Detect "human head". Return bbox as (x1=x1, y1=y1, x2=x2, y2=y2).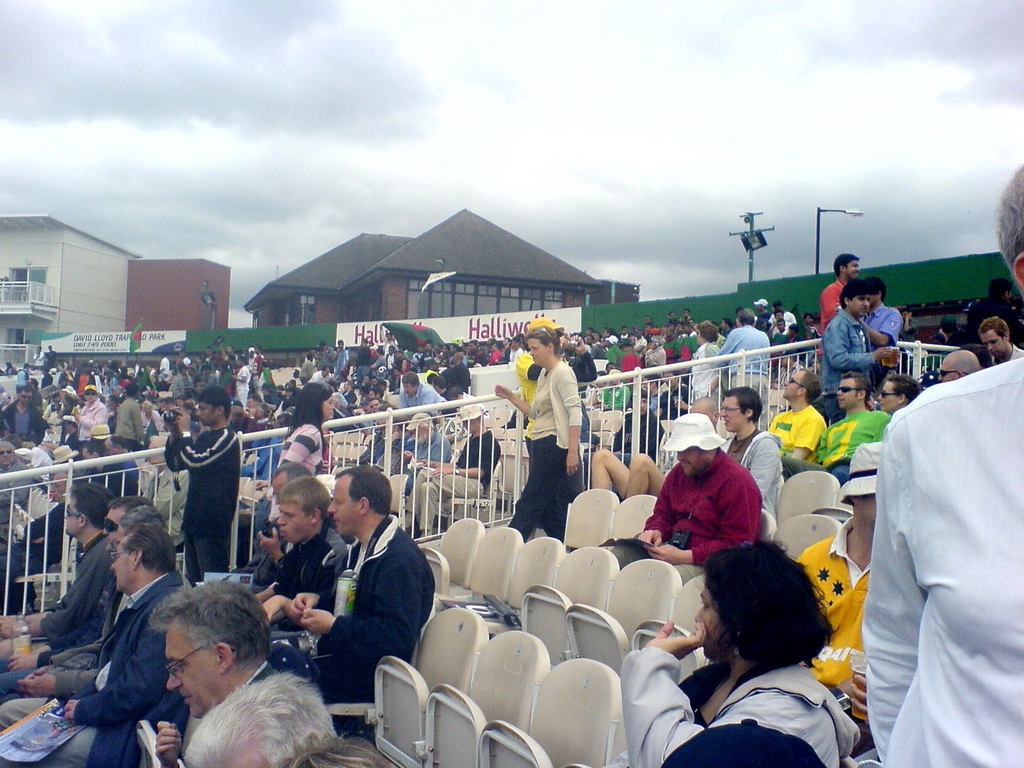
(x1=803, y1=311, x2=815, y2=328).
